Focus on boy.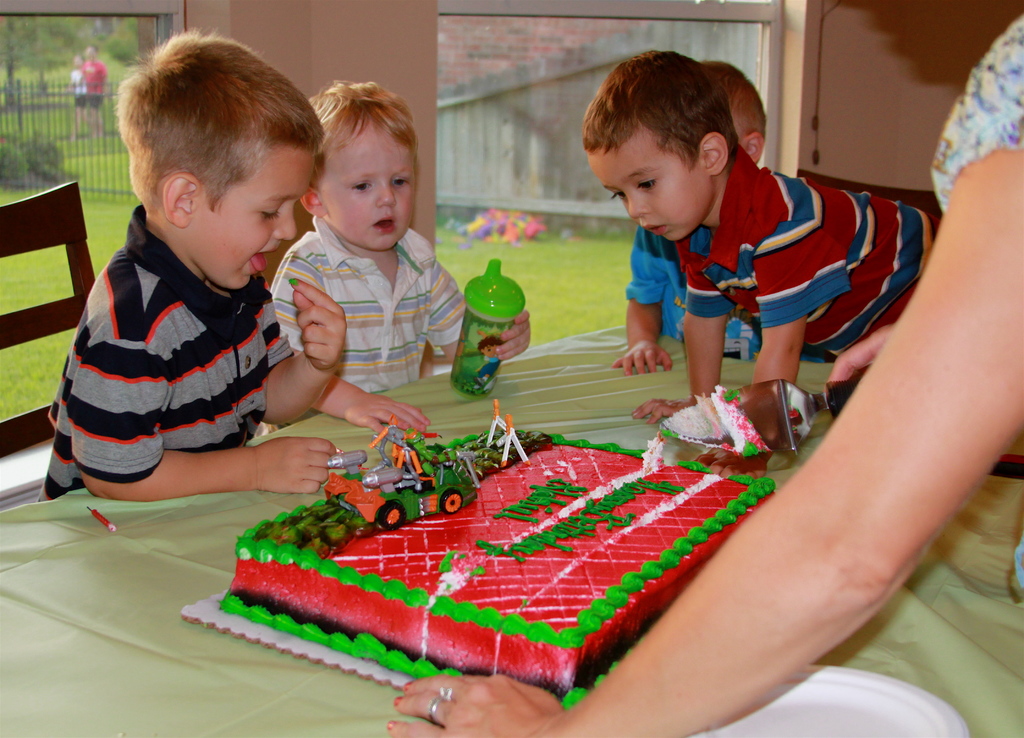
Focused at <bbox>266, 77, 535, 438</bbox>.
